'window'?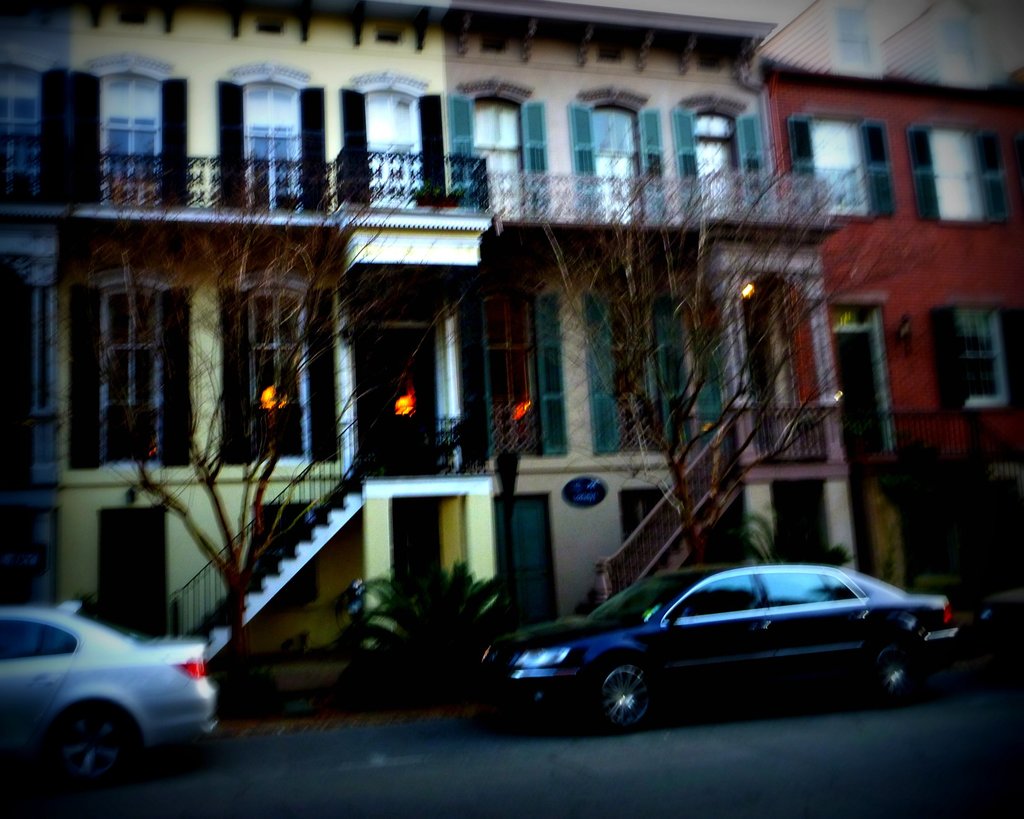
l=541, t=285, r=617, b=457
